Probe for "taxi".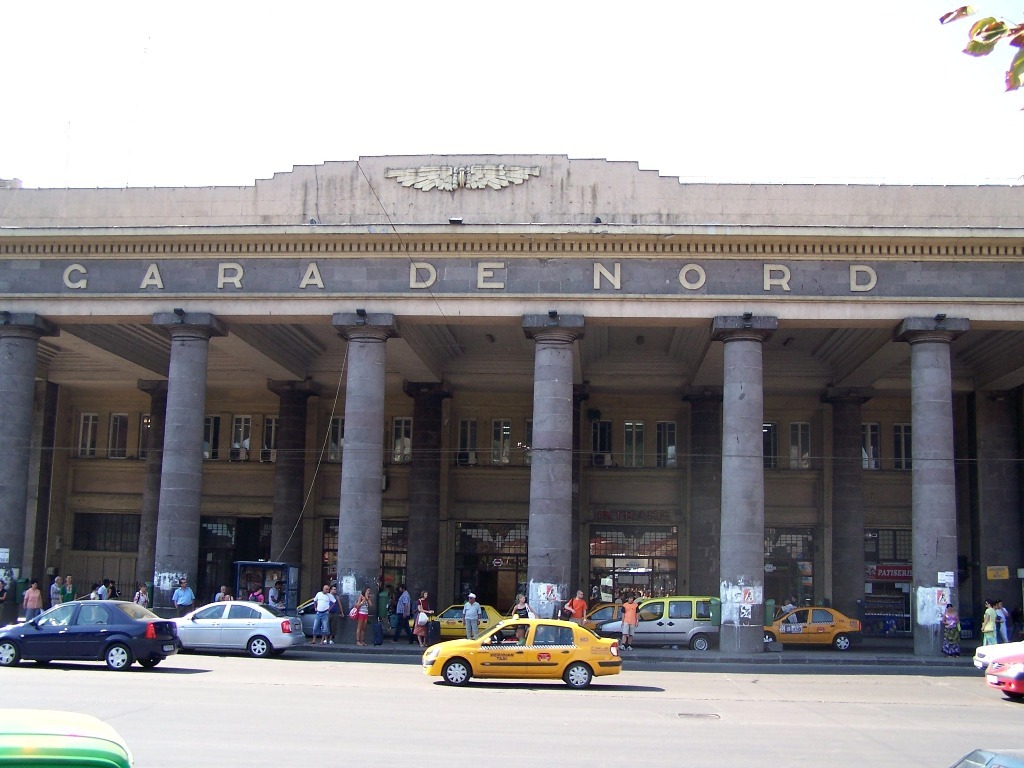
Probe result: x1=0, y1=707, x2=134, y2=767.
